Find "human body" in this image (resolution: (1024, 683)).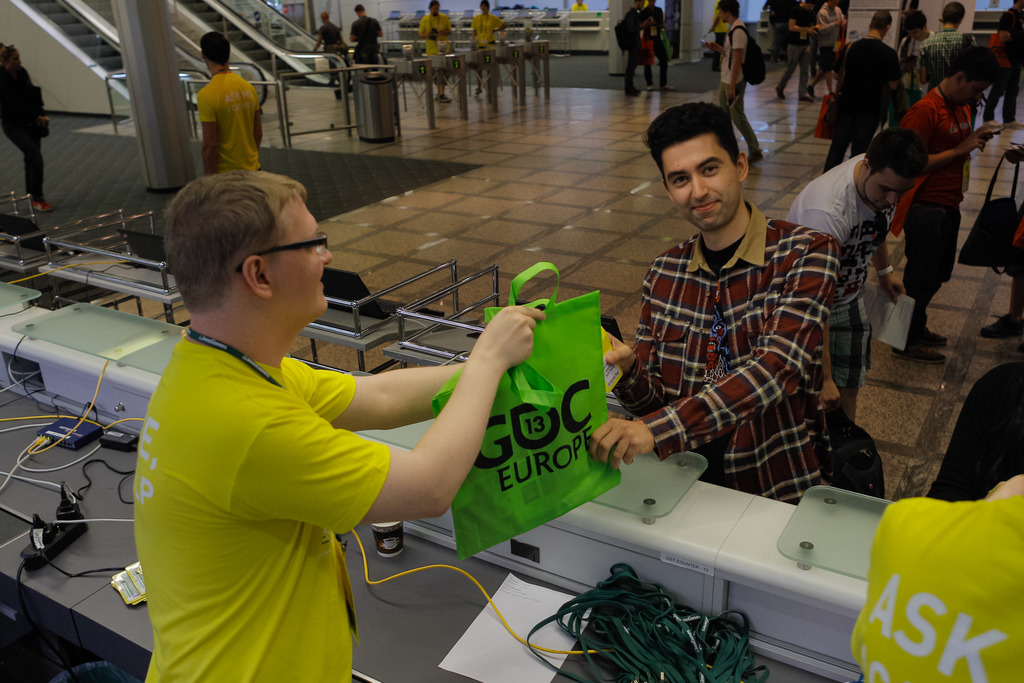
(639,0,671,94).
